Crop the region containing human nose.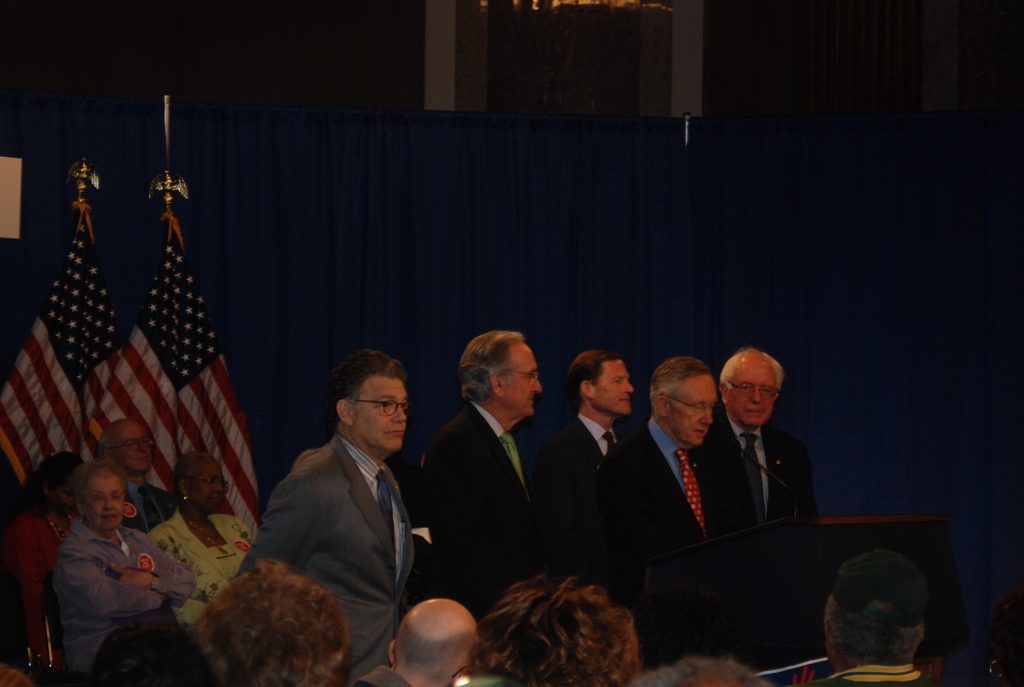
Crop region: x1=699, y1=409, x2=712, y2=425.
